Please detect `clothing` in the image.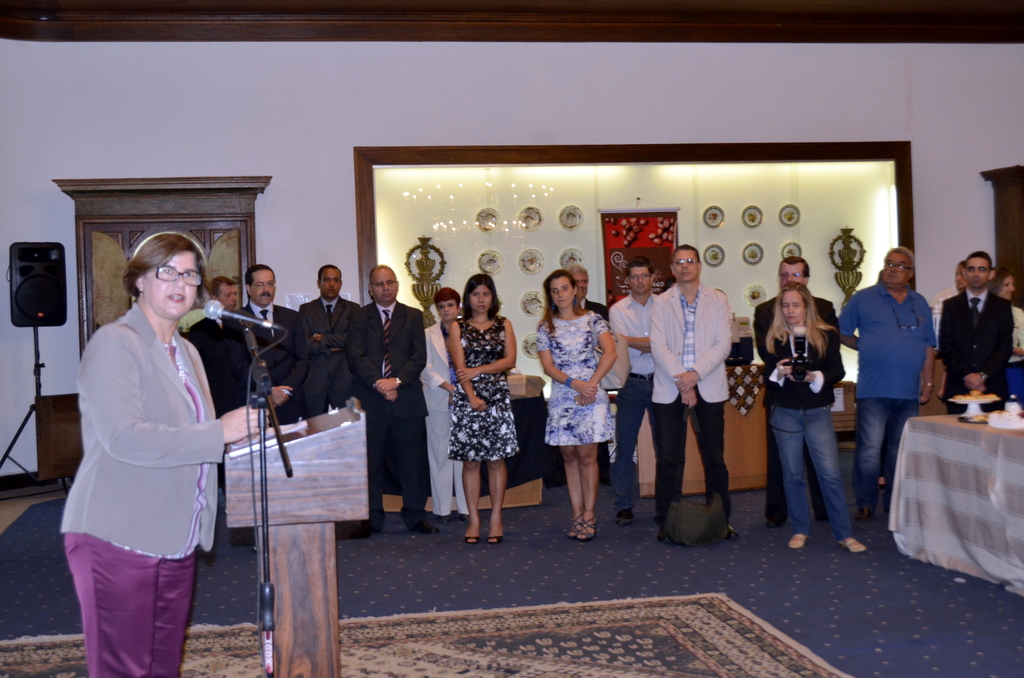
Rect(416, 311, 462, 516).
